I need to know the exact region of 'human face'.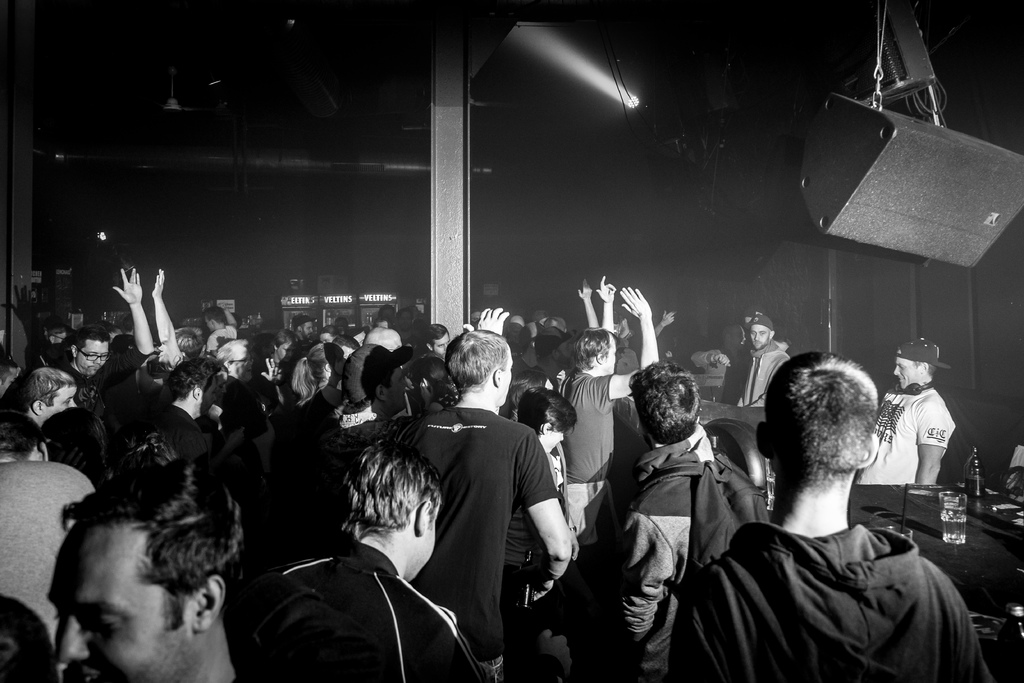
Region: (754, 322, 772, 346).
